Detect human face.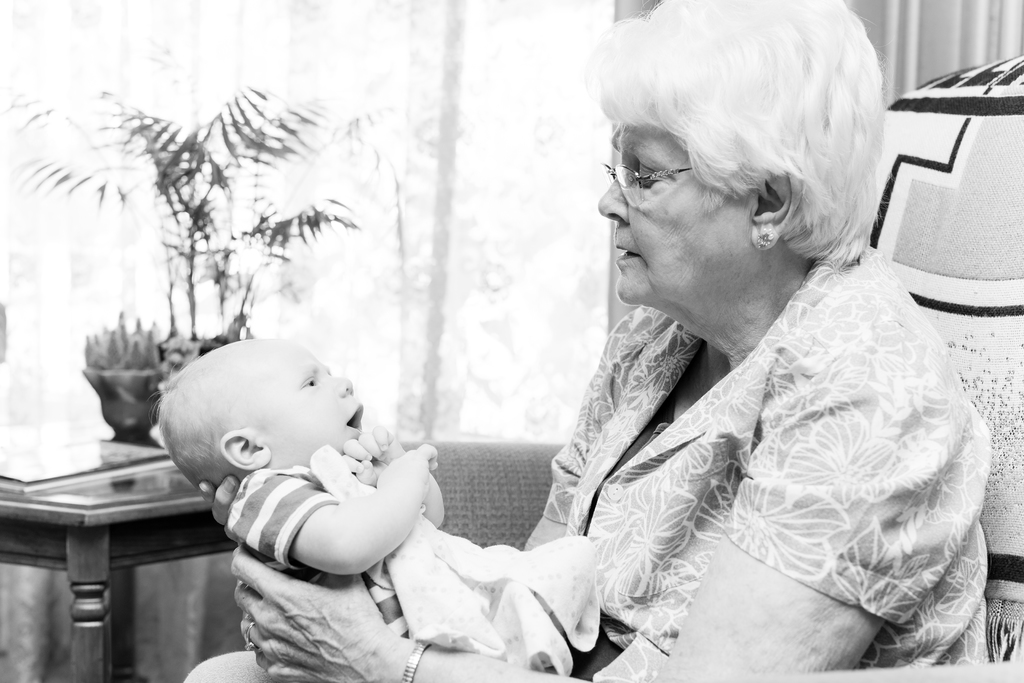
Detected at box(590, 119, 753, 303).
